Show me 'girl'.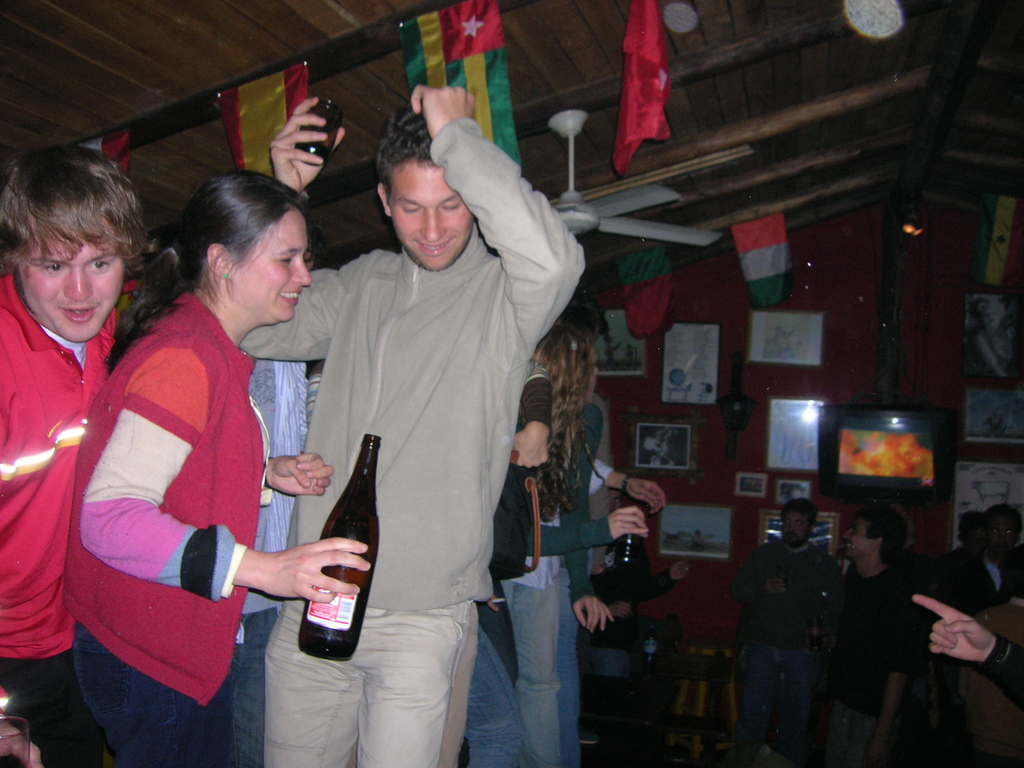
'girl' is here: region(66, 168, 371, 767).
